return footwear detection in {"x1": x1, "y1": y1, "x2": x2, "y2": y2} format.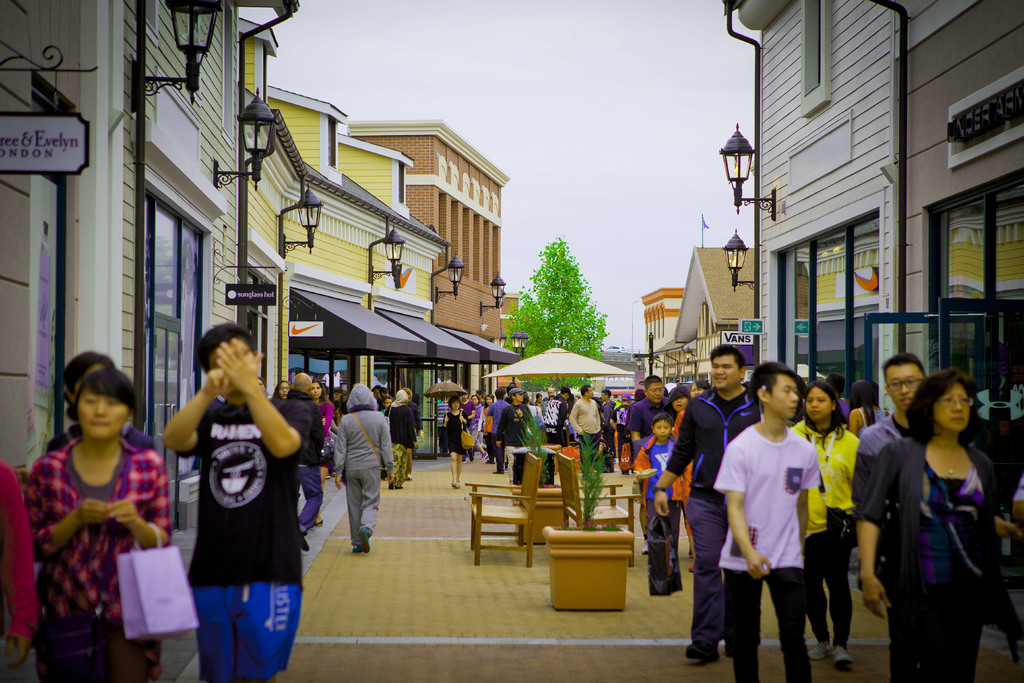
{"x1": 495, "y1": 469, "x2": 504, "y2": 474}.
